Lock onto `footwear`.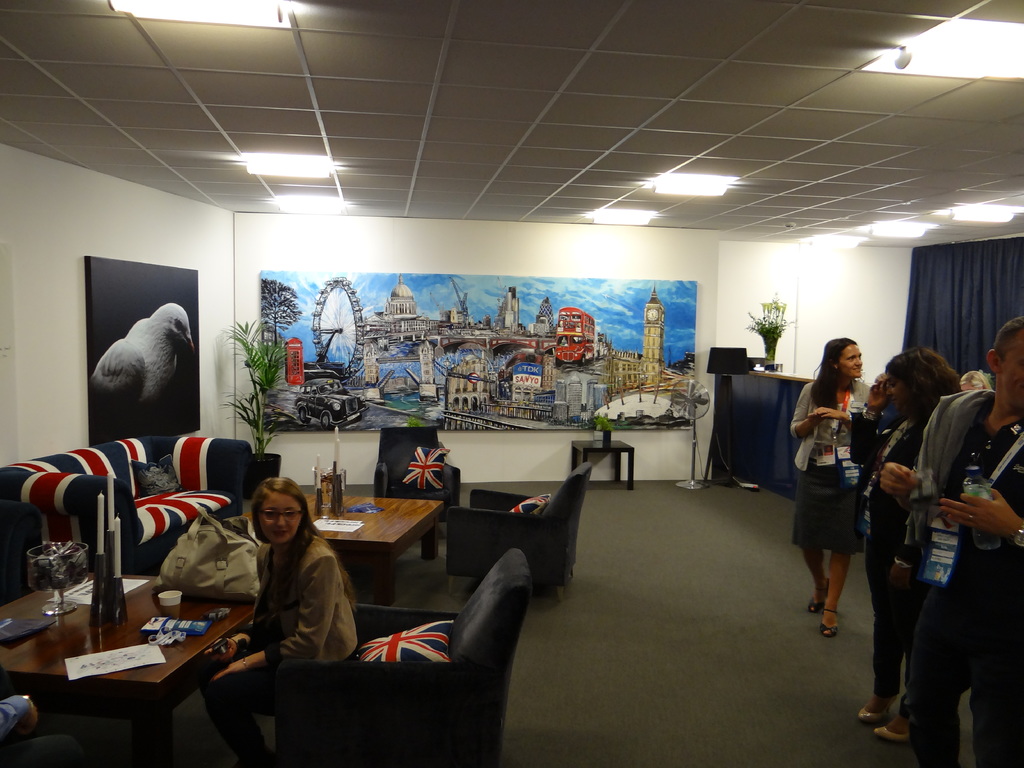
Locked: 810, 586, 828, 616.
